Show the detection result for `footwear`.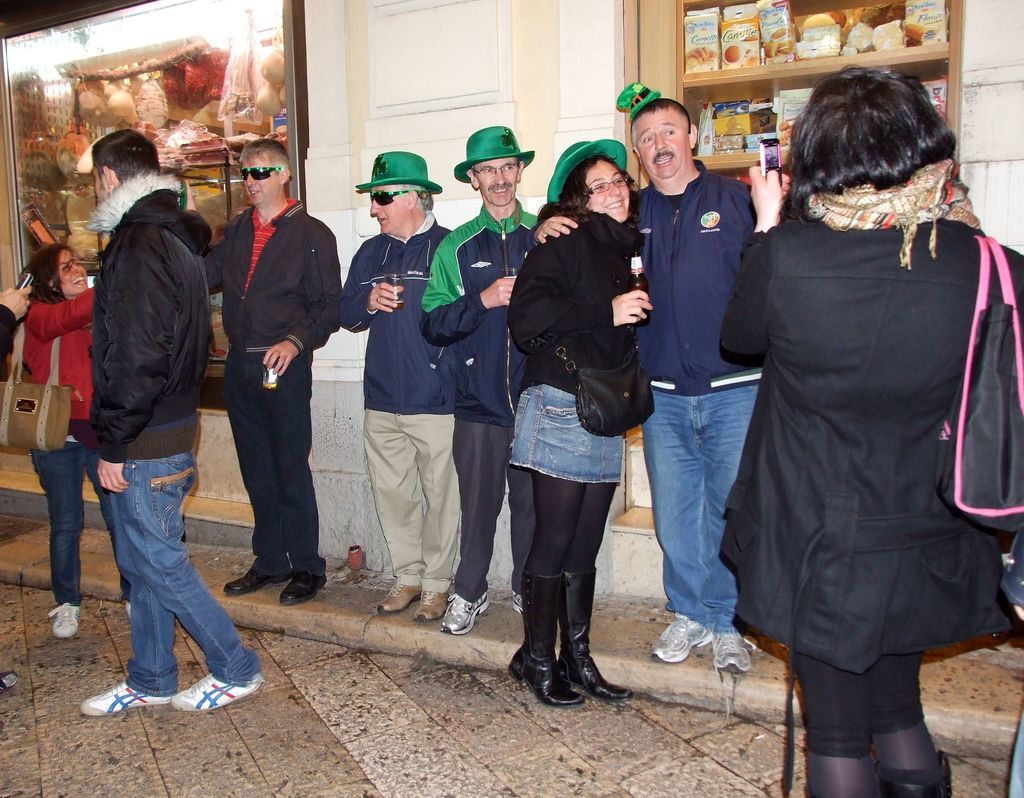
83, 683, 173, 713.
